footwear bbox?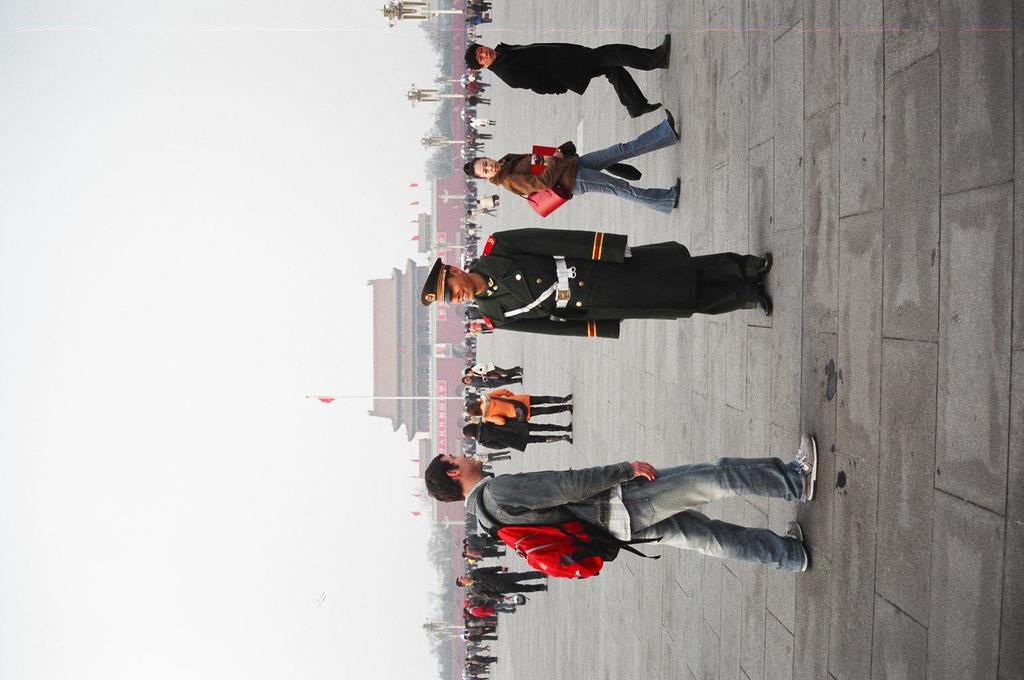
select_region(551, 392, 570, 402)
